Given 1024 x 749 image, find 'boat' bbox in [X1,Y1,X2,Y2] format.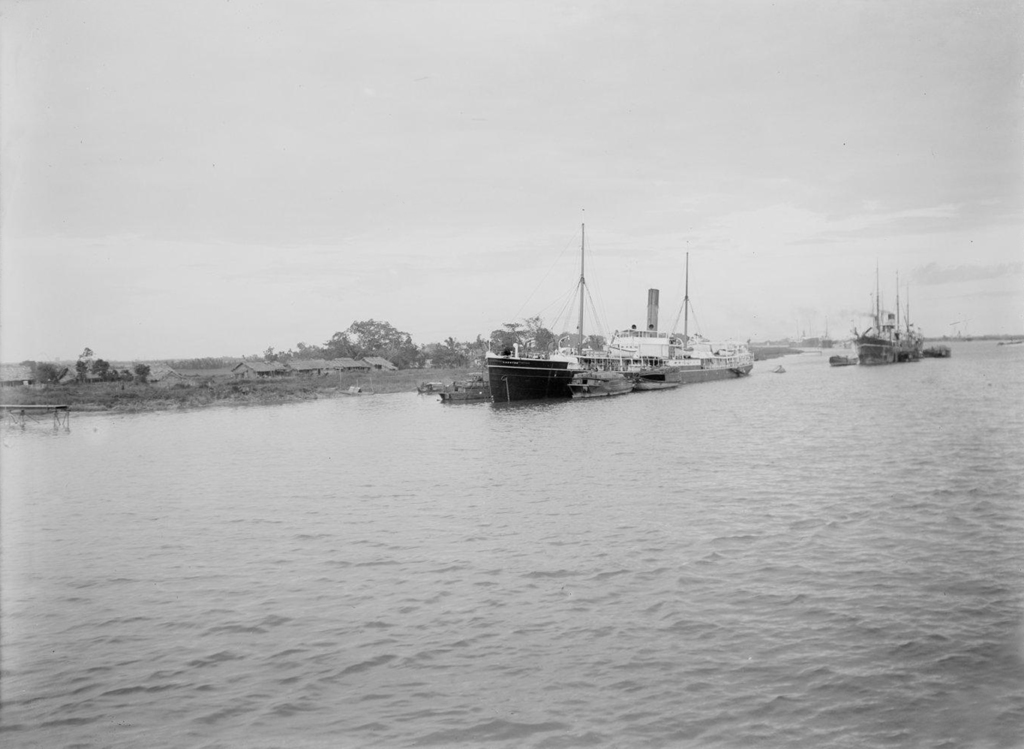
[848,259,919,371].
